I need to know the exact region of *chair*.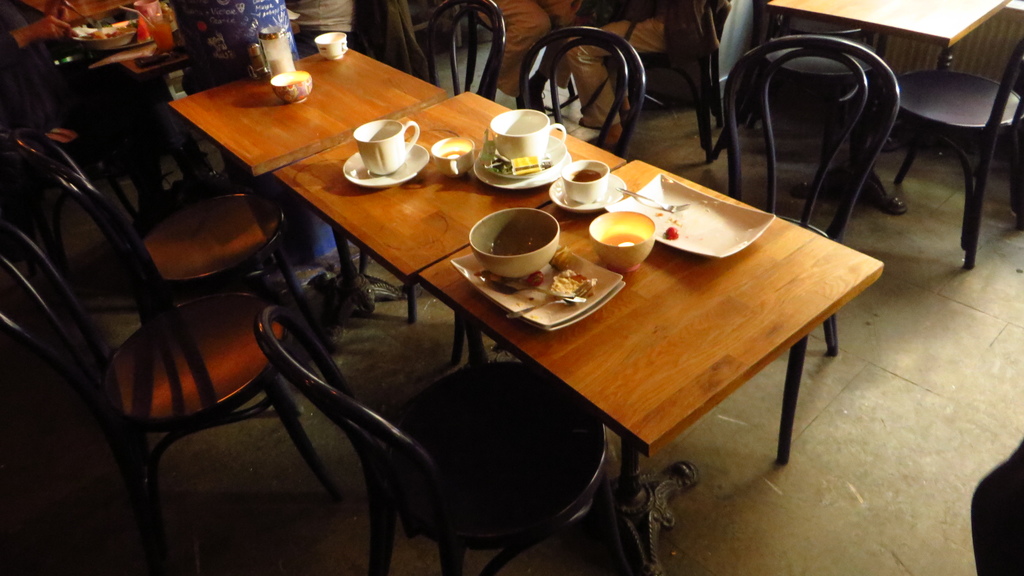
Region: 0 152 351 575.
